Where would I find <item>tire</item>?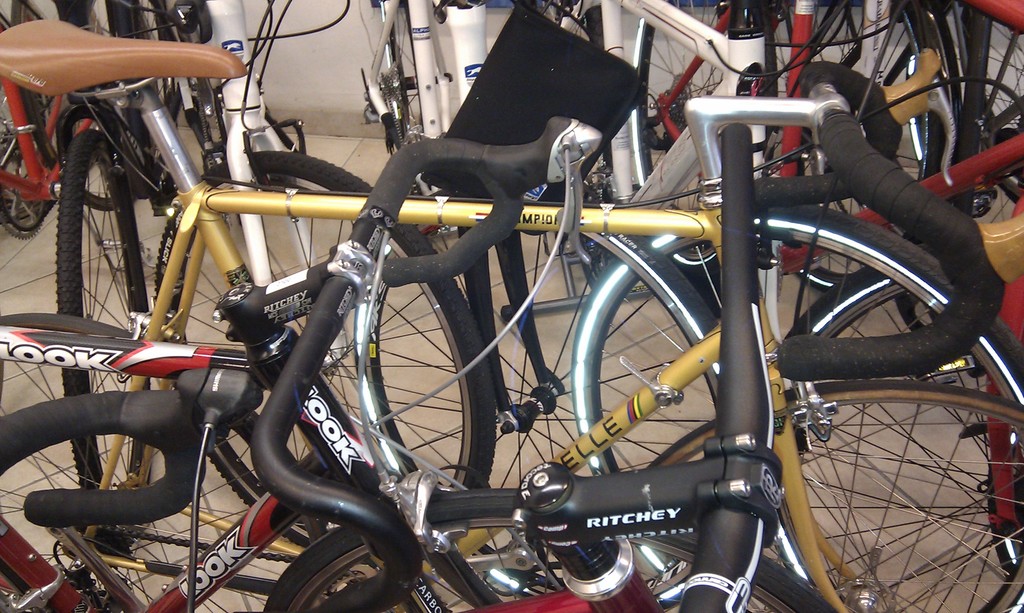
At <bbox>87, 0, 182, 120</bbox>.
